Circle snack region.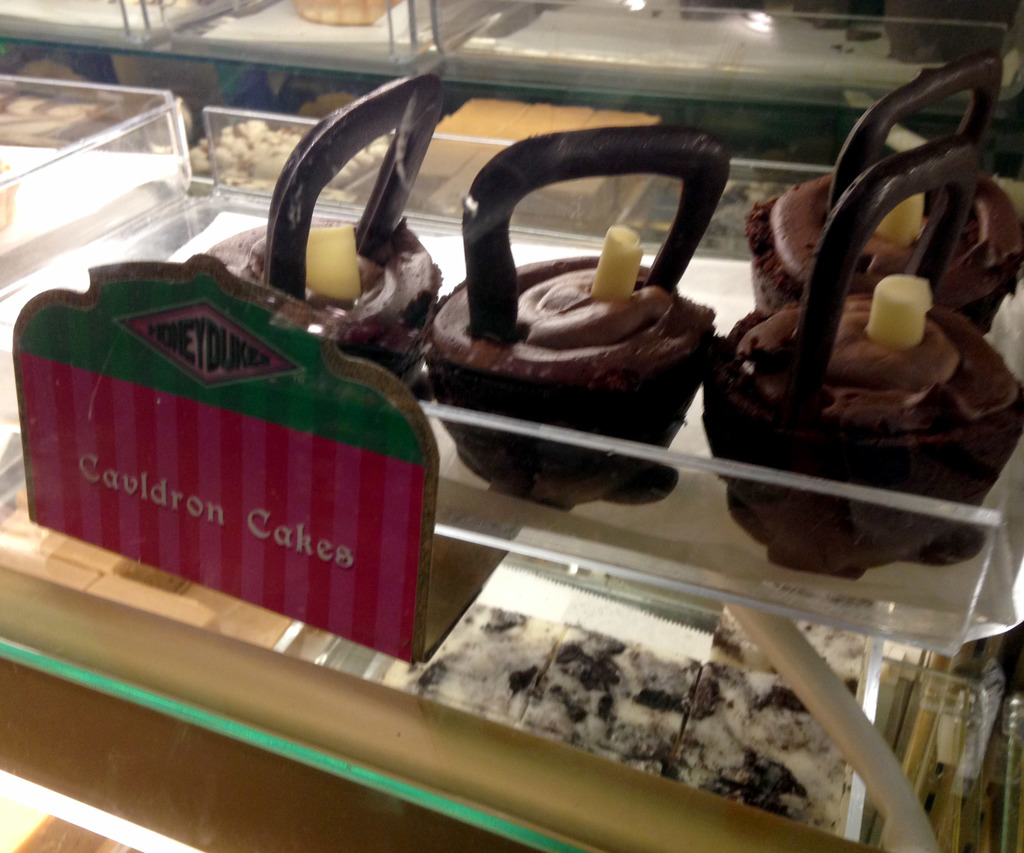
Region: select_region(184, 66, 444, 391).
